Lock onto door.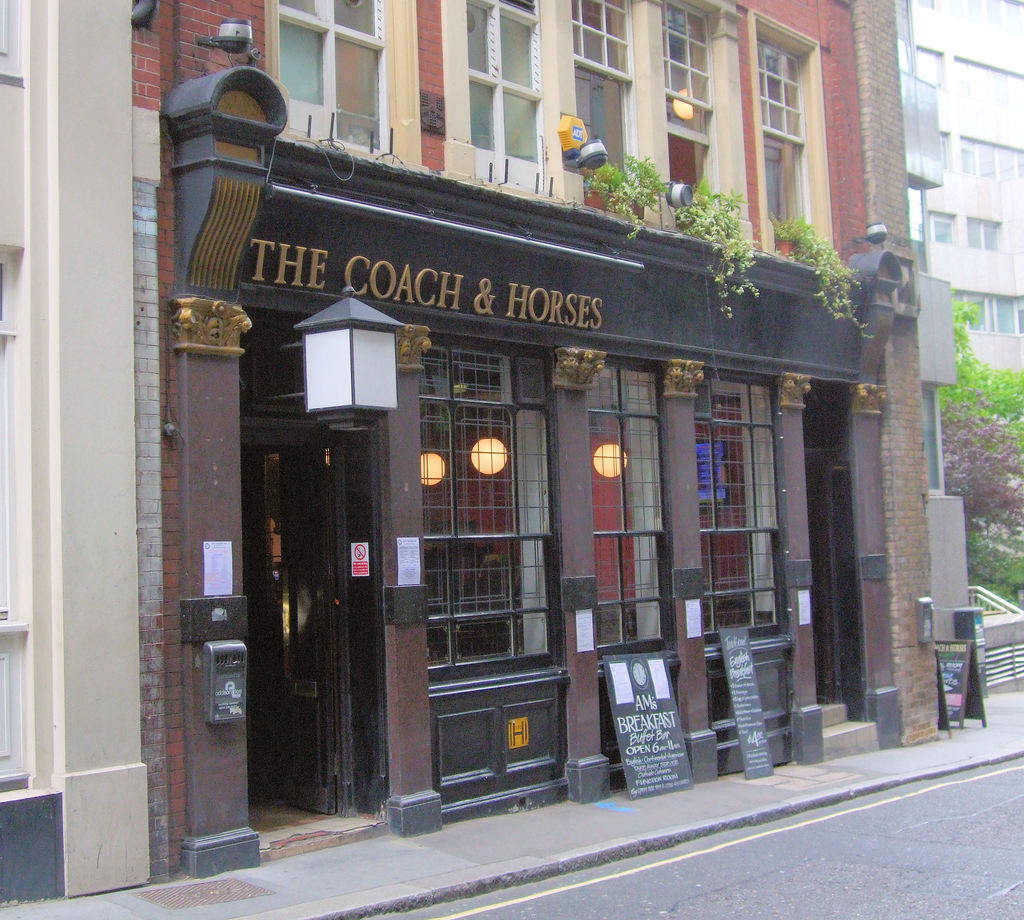
Locked: [254, 369, 379, 827].
